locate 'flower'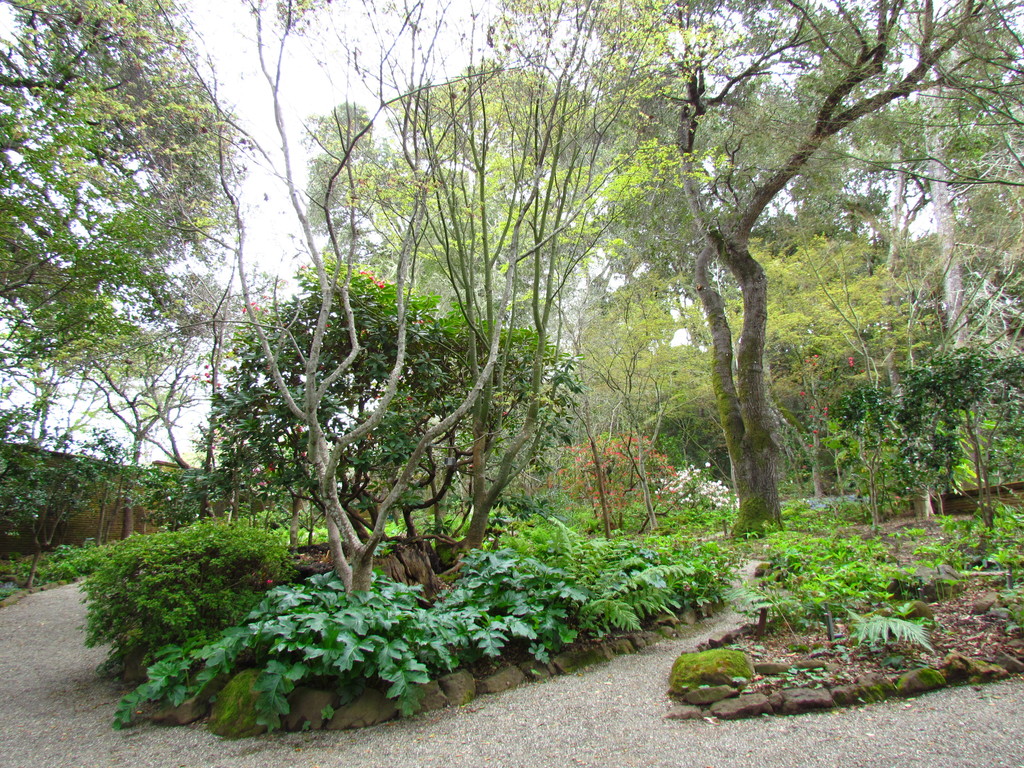
rect(807, 414, 816, 420)
